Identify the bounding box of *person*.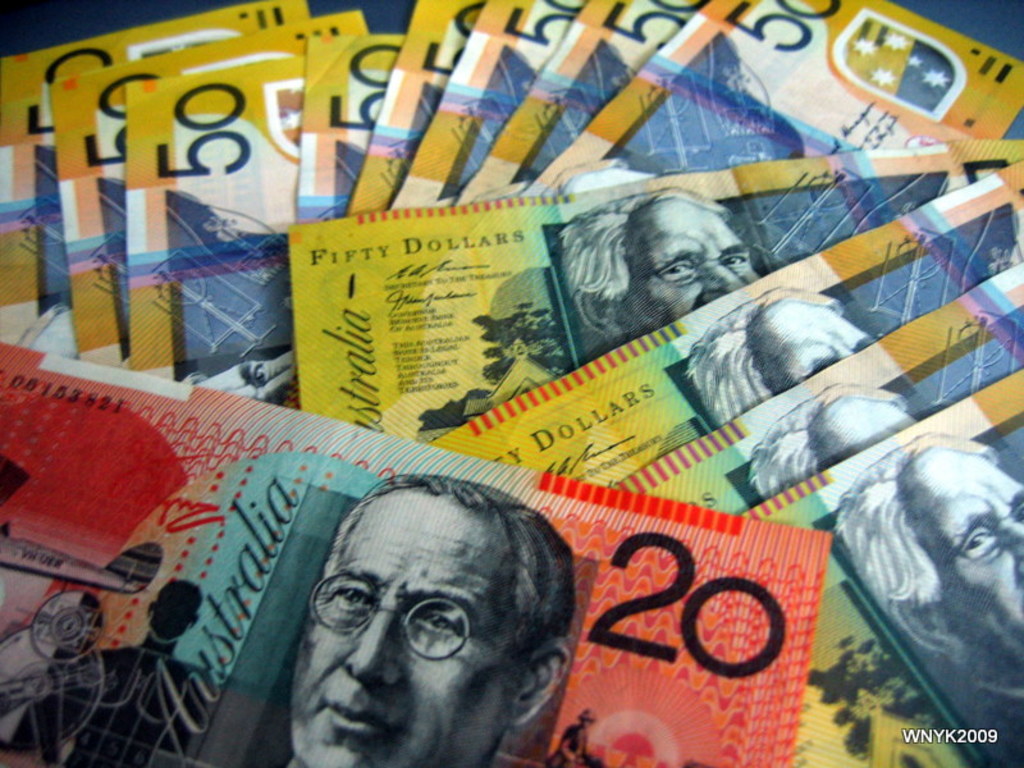
left=14, top=572, right=234, bottom=767.
